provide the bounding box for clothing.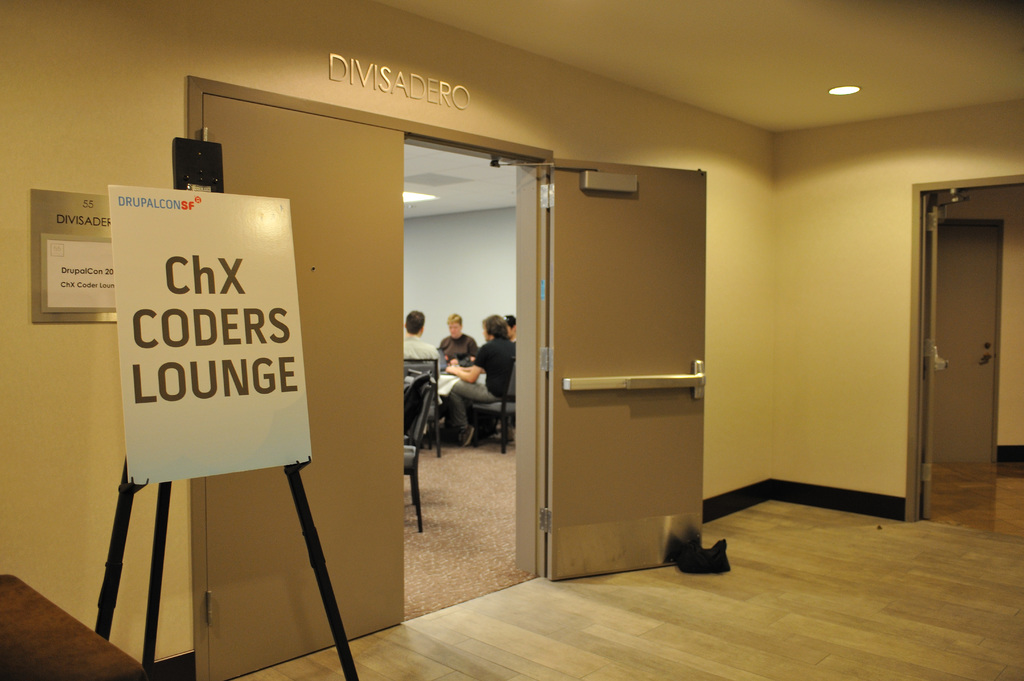
(x1=397, y1=333, x2=440, y2=359).
